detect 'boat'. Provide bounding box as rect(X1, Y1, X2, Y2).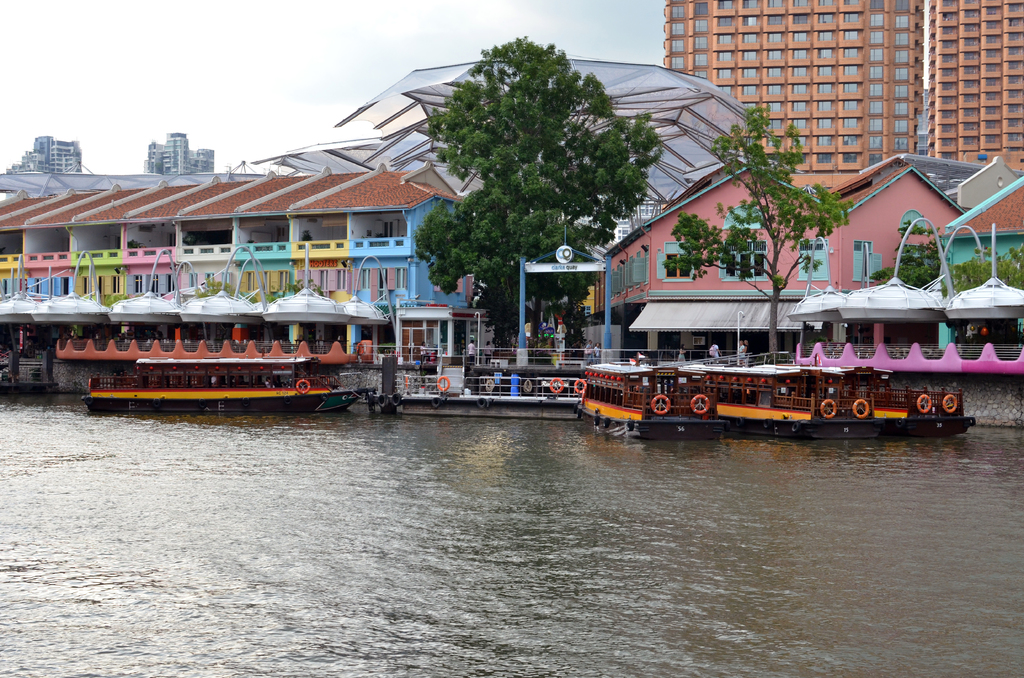
rect(883, 378, 976, 437).
